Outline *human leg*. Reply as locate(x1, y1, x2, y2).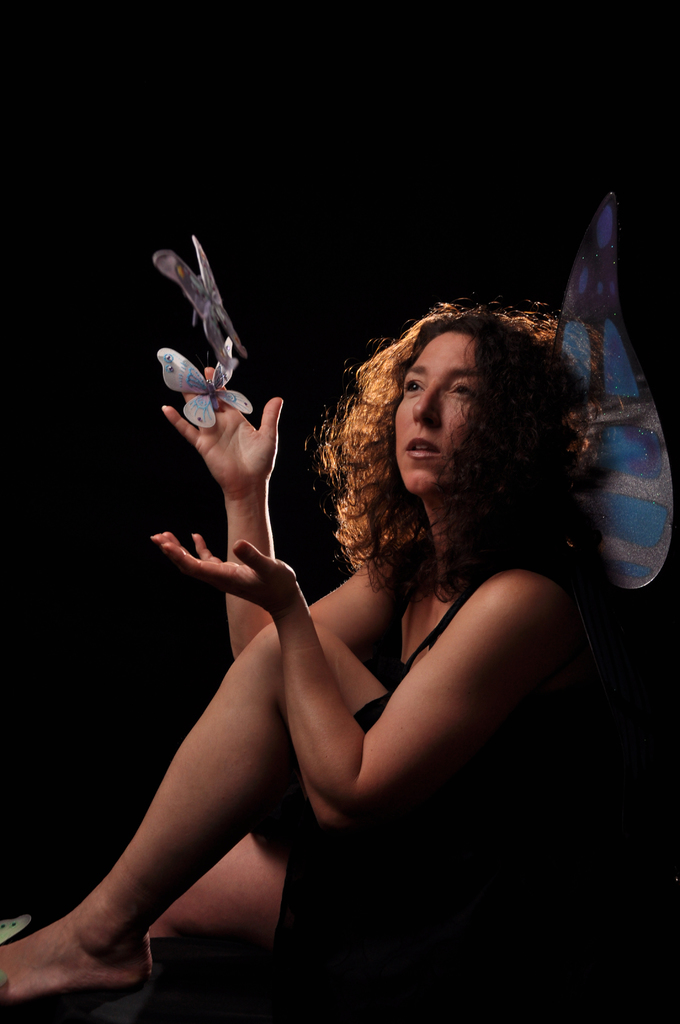
locate(0, 614, 387, 996).
